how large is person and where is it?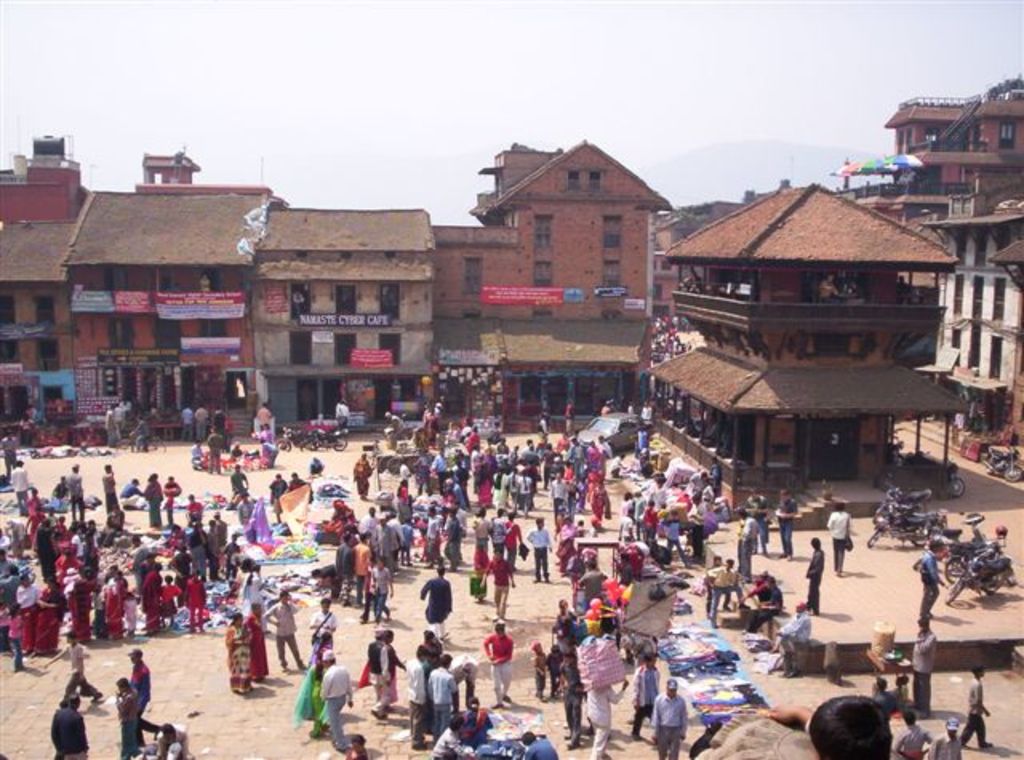
Bounding box: select_region(810, 542, 819, 610).
